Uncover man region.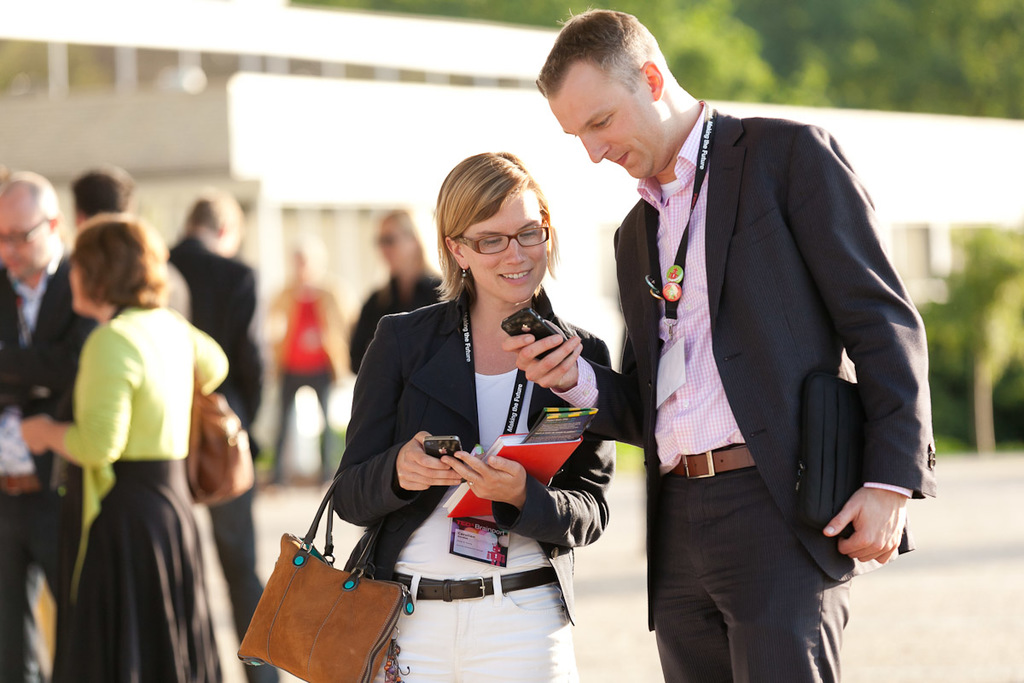
Uncovered: x1=0 y1=166 x2=96 y2=682.
